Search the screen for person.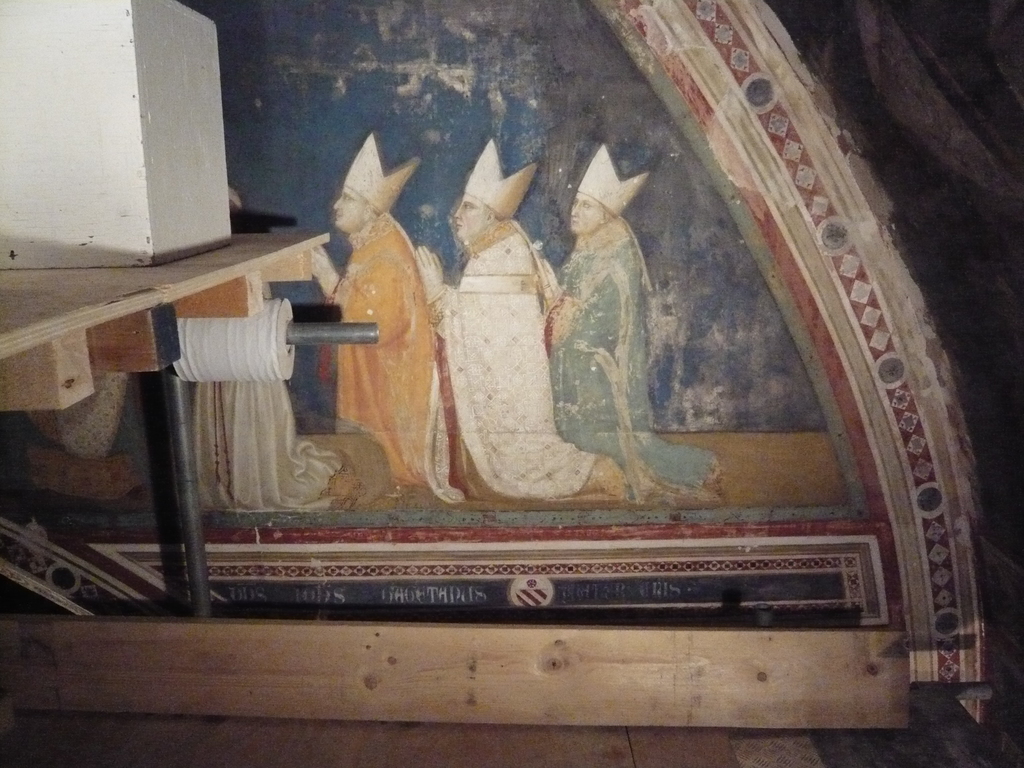
Found at <box>411,135,630,513</box>.
